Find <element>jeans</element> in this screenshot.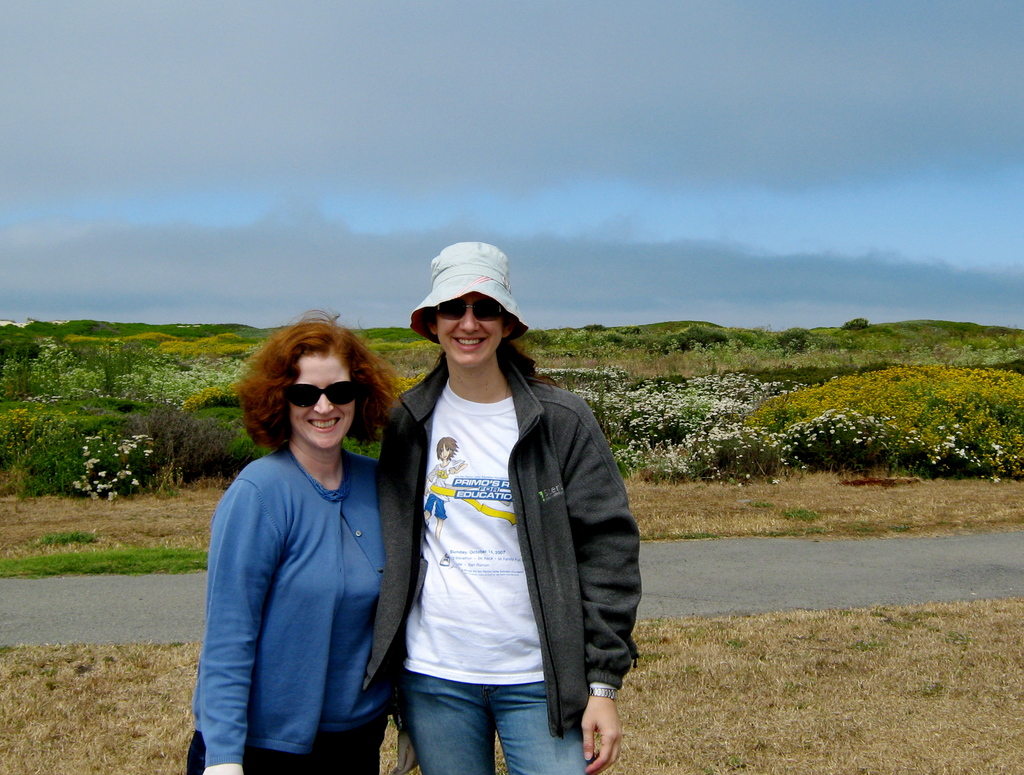
The bounding box for <element>jeans</element> is (x1=404, y1=673, x2=583, y2=774).
